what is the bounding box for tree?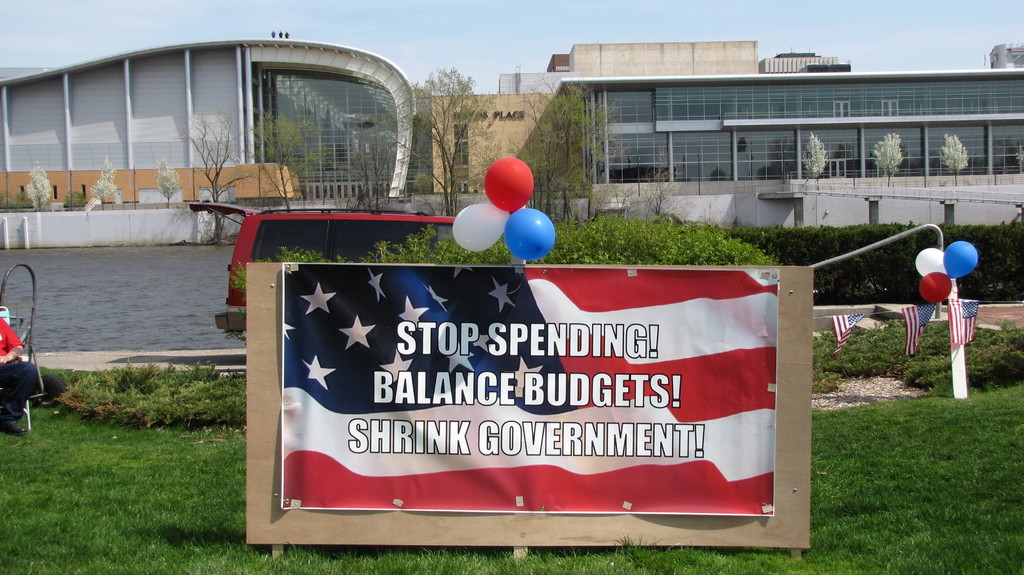
BBox(803, 132, 829, 195).
